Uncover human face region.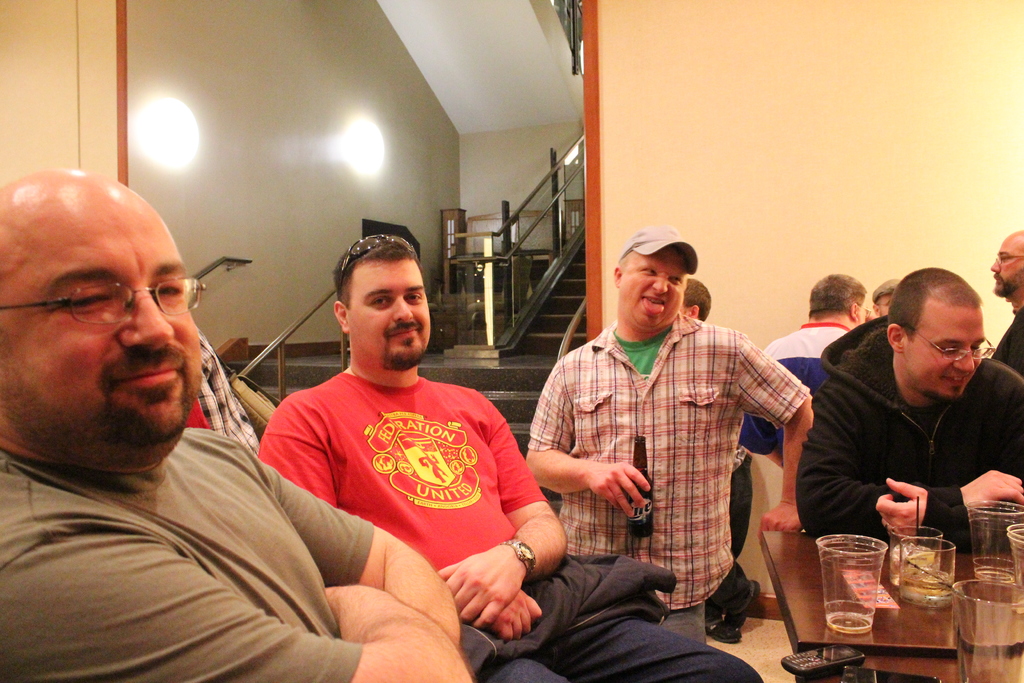
Uncovered: <bbox>5, 193, 204, 447</bbox>.
